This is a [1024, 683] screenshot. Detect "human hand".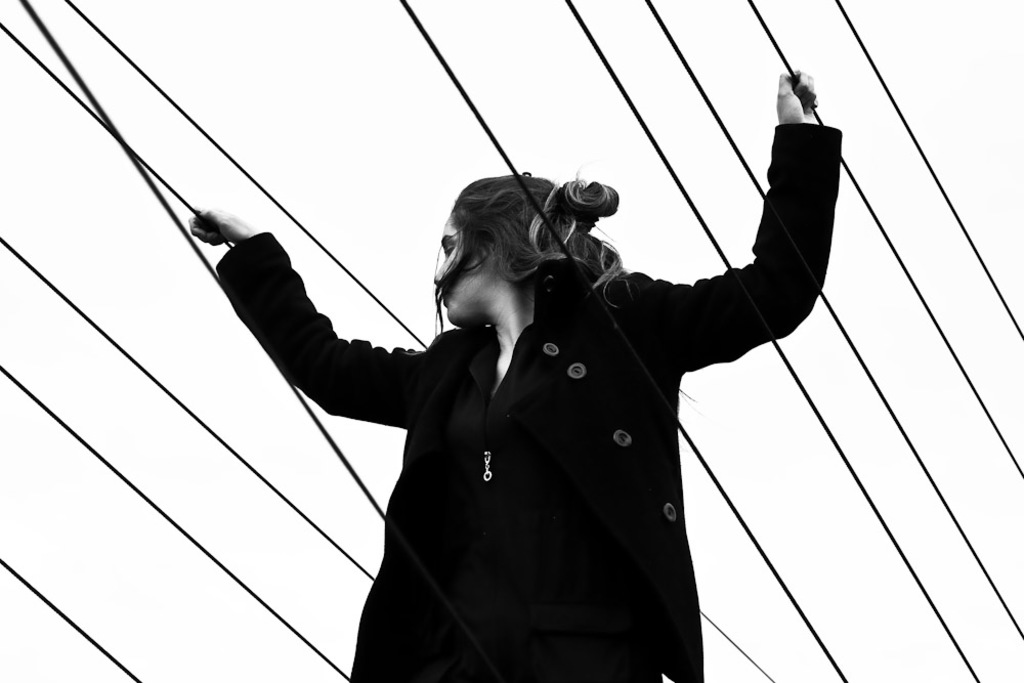
BBox(198, 214, 333, 380).
